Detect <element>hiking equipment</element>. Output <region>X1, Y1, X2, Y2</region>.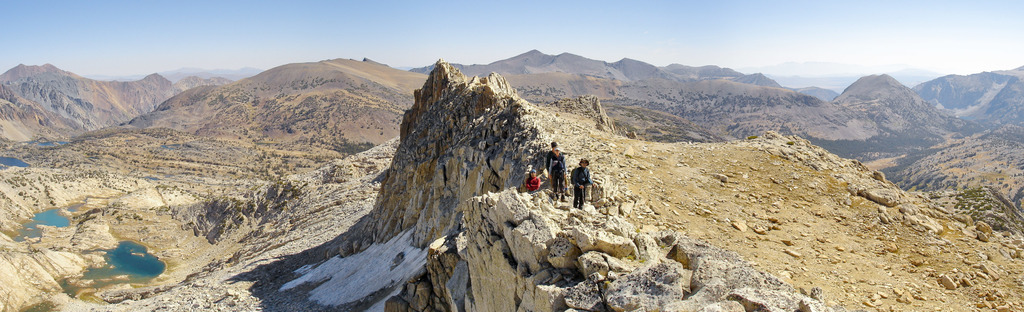
<region>592, 184, 598, 211</region>.
